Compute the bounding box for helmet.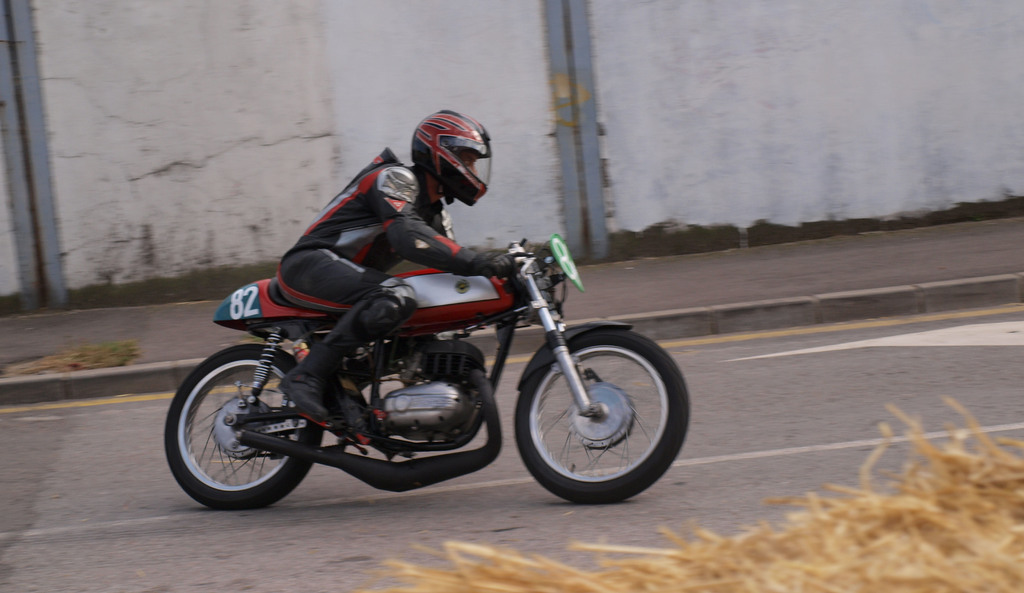
select_region(411, 109, 497, 209).
